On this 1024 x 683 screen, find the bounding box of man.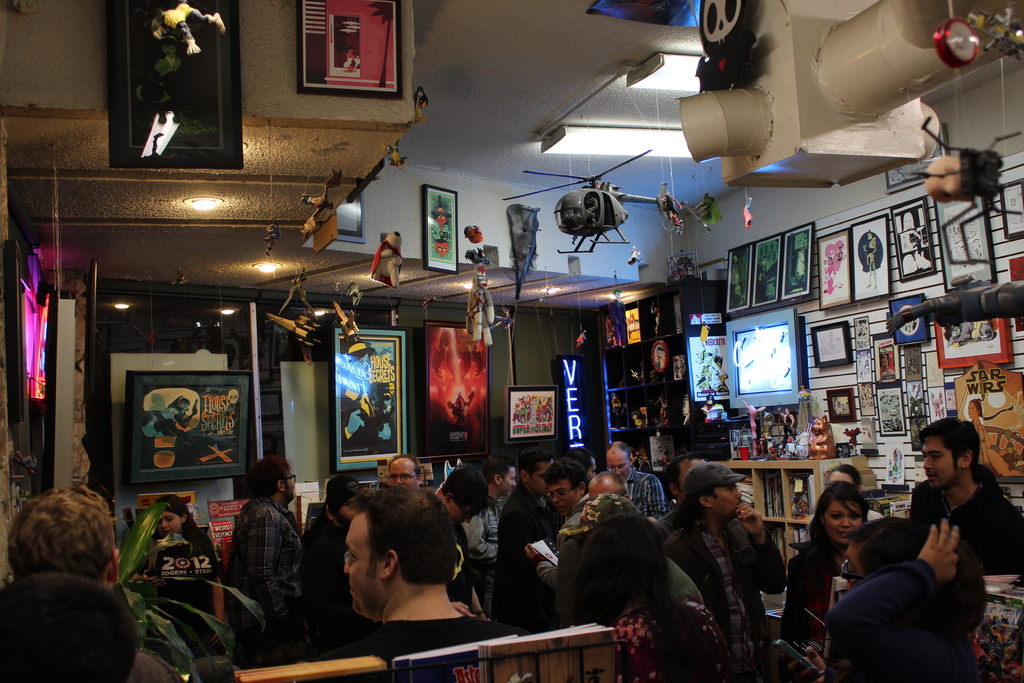
Bounding box: <box>534,459,592,600</box>.
